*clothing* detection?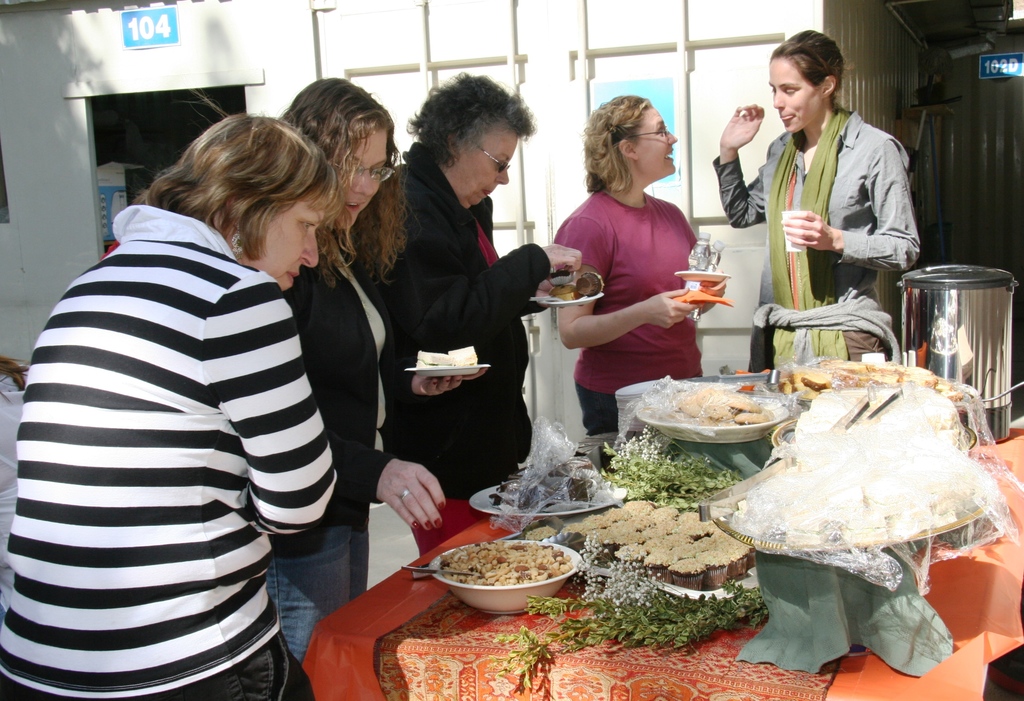
l=11, t=166, r=342, b=700
